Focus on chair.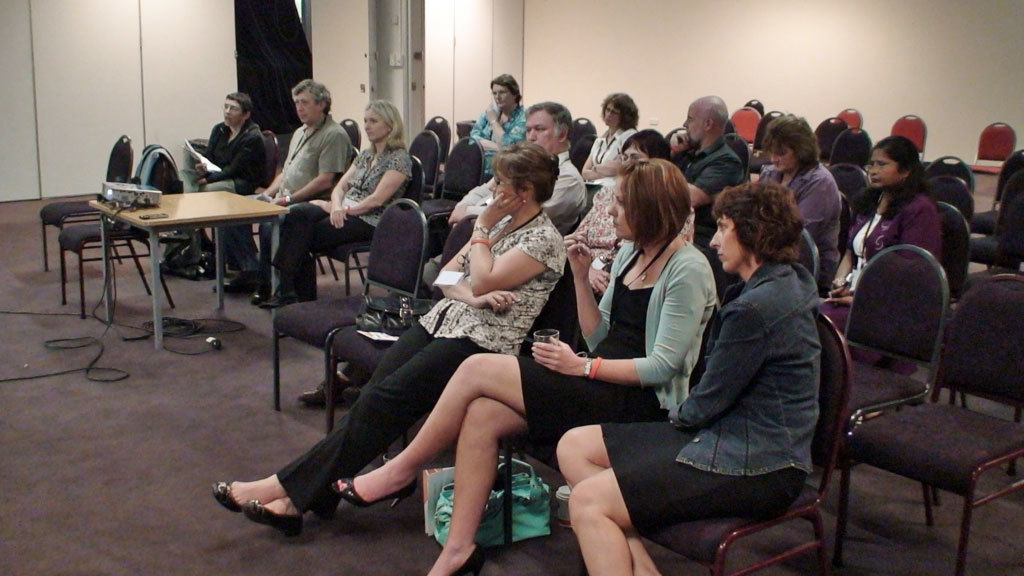
Focused at [x1=568, y1=135, x2=601, y2=171].
